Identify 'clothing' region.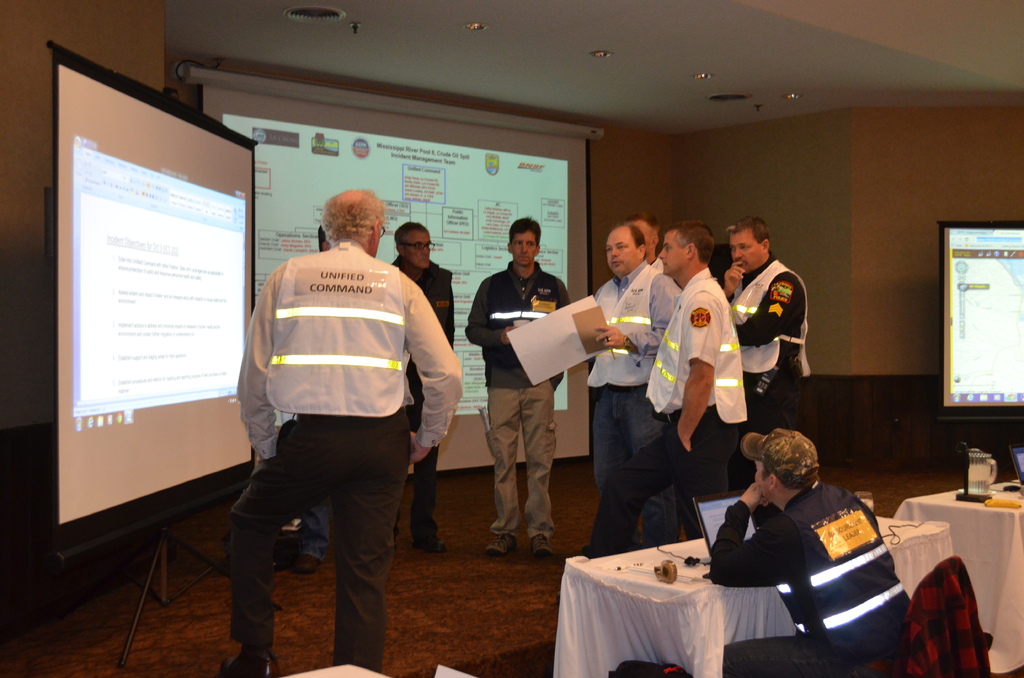
Region: 220:207:442:615.
